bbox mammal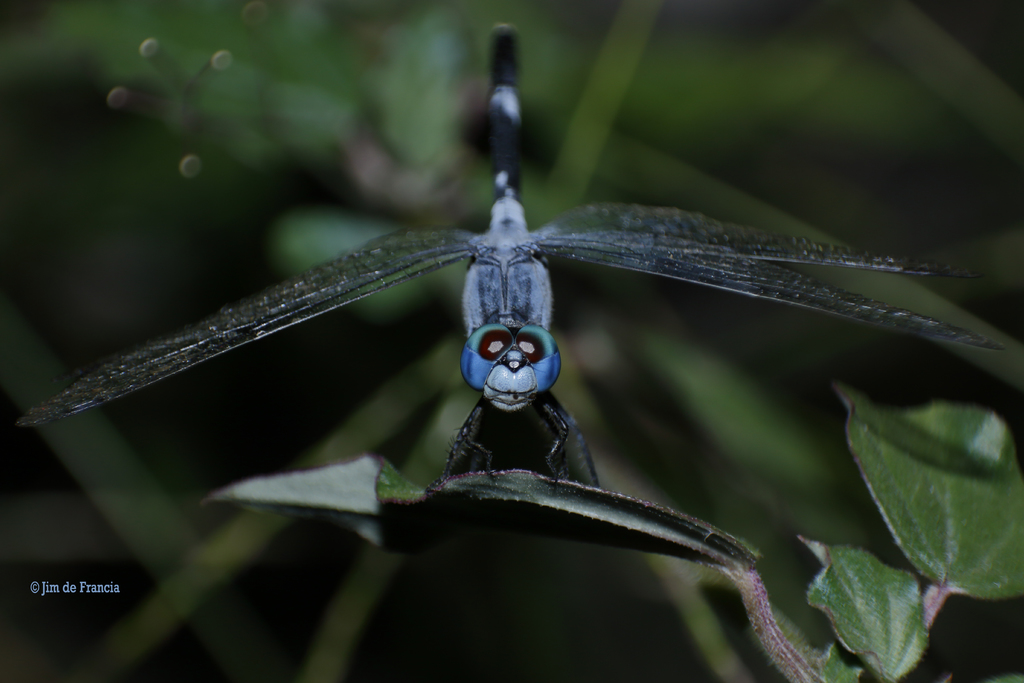
[x1=23, y1=8, x2=1023, y2=495]
